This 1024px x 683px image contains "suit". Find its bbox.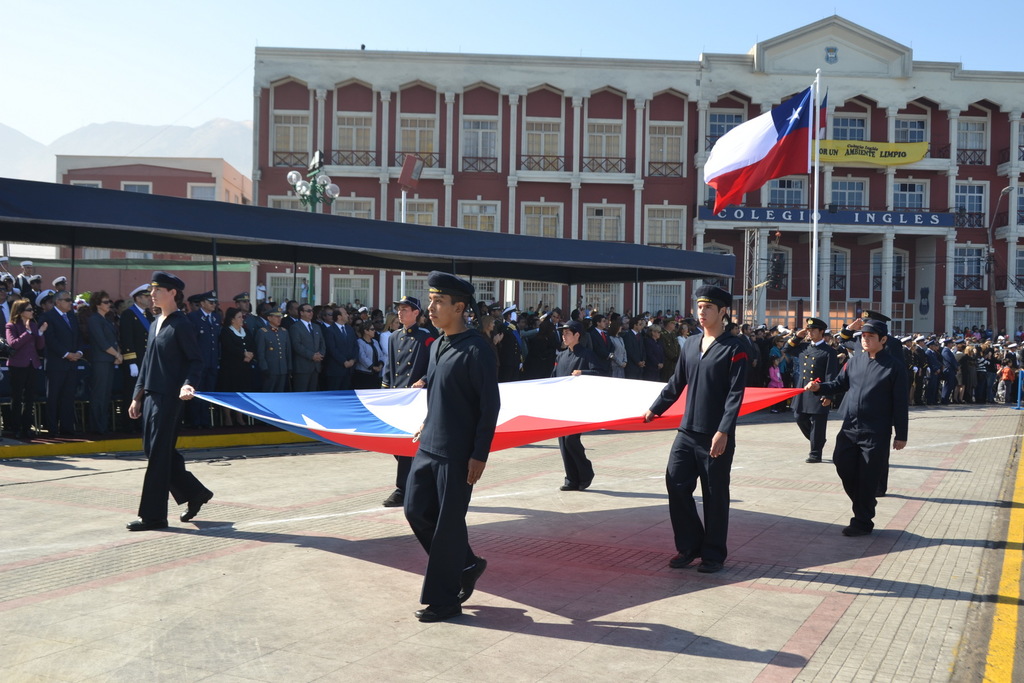
{"left": 326, "top": 324, "right": 362, "bottom": 390}.
